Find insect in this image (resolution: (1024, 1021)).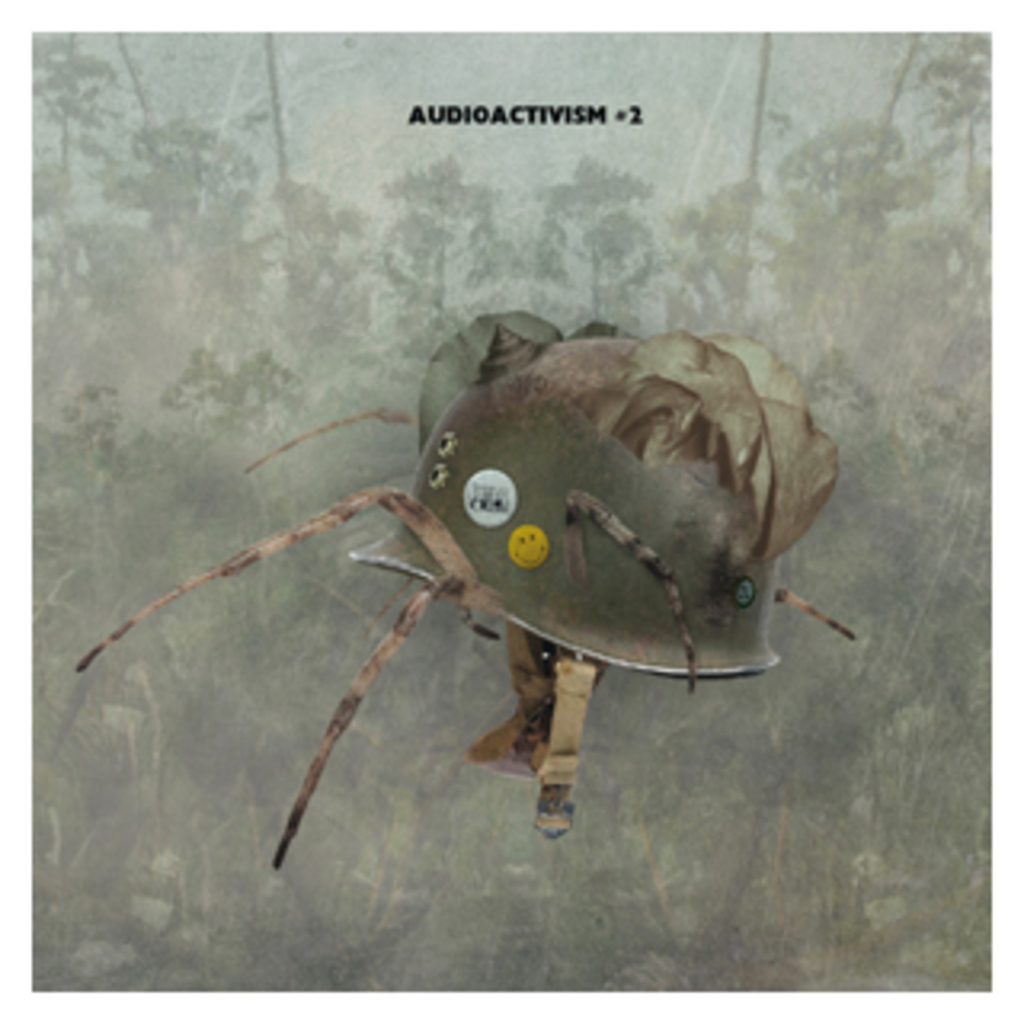
[left=83, top=310, right=858, bottom=867].
